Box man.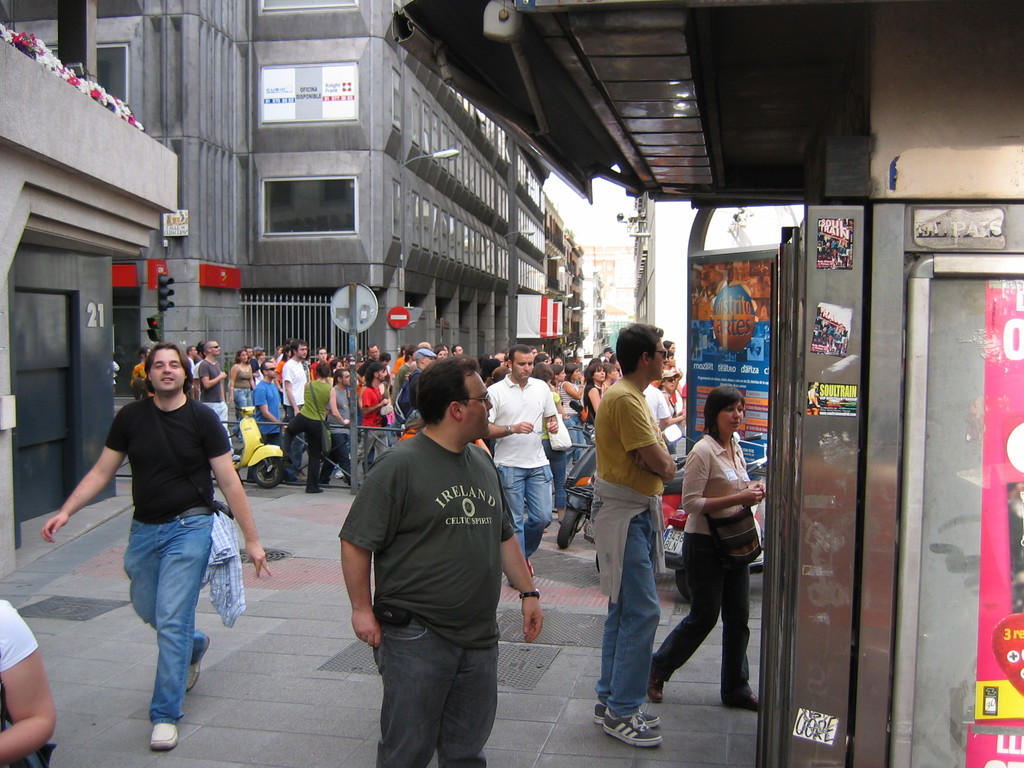
327 369 353 483.
